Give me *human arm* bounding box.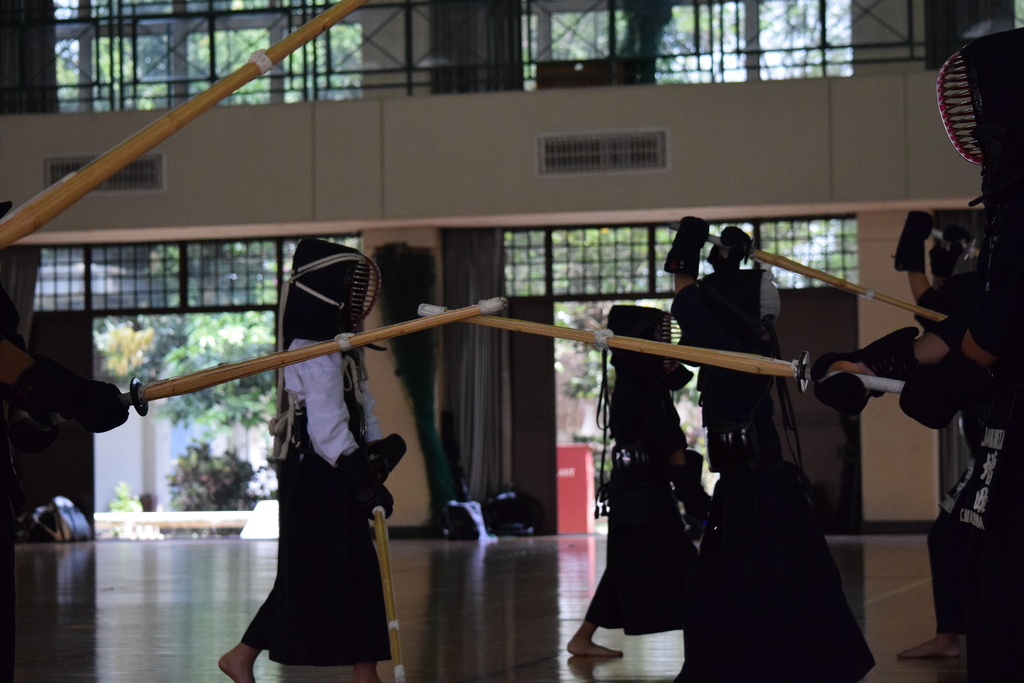
(303, 358, 397, 524).
